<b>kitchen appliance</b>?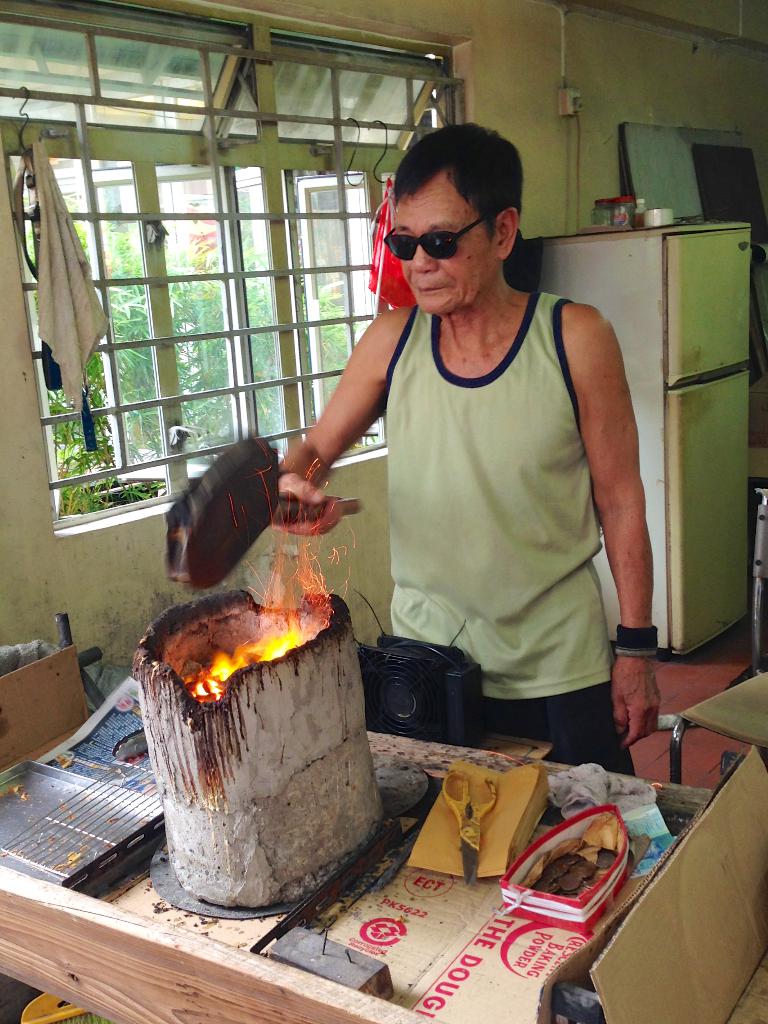
<region>646, 207, 675, 230</region>
